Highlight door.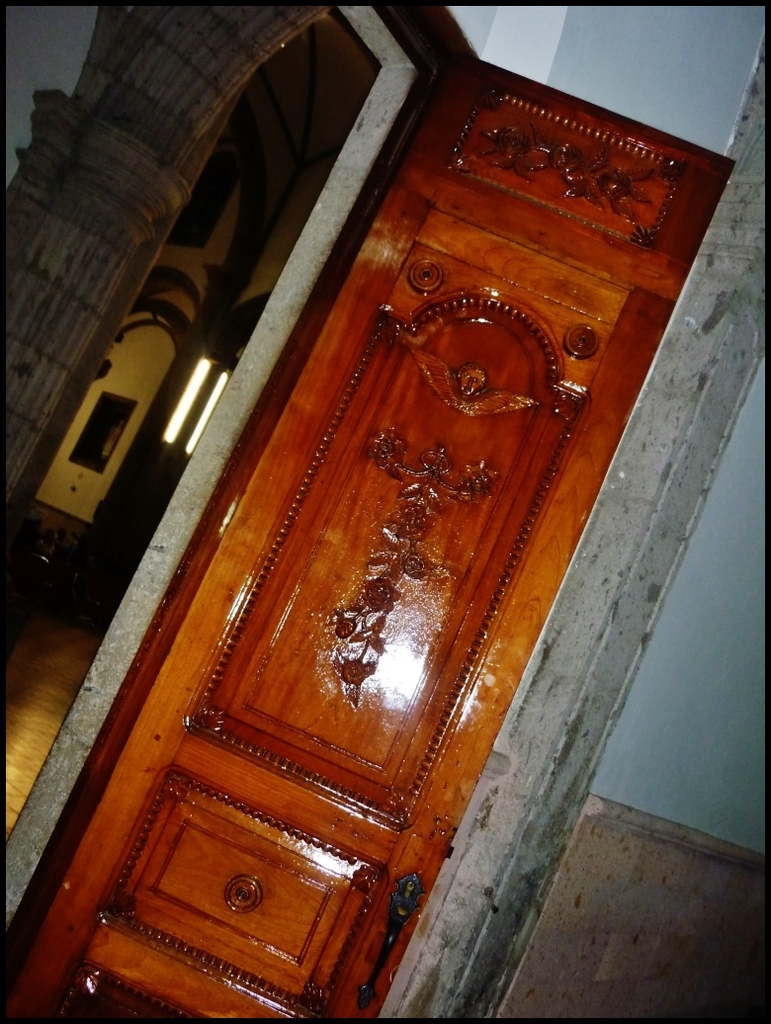
Highlighted region: region(0, 0, 735, 1023).
